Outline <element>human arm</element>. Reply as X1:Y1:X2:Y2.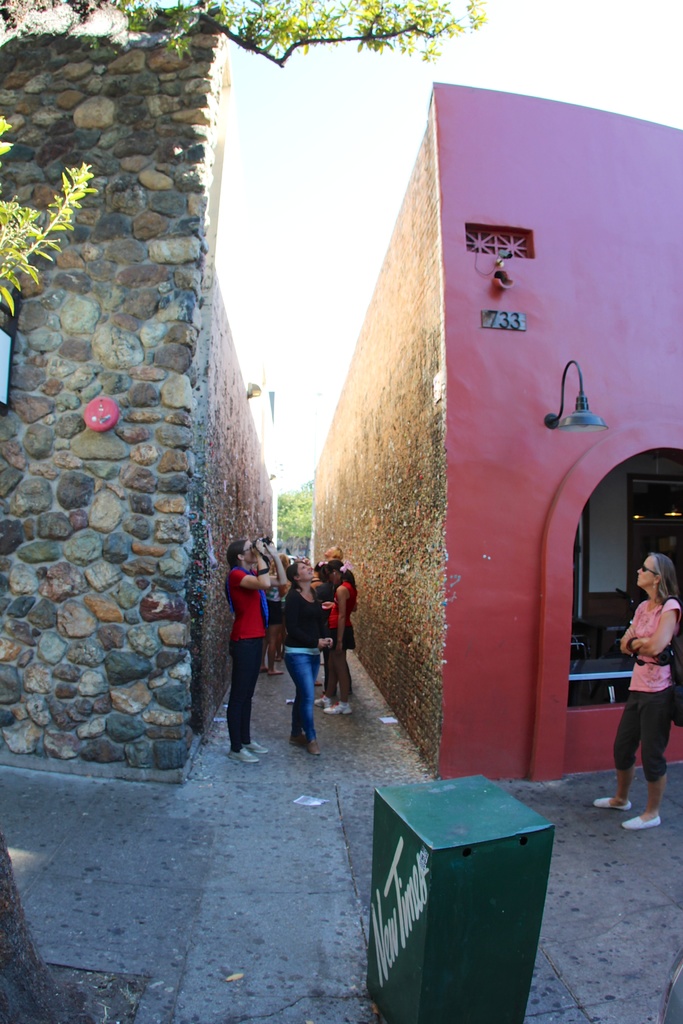
272:536:291:585.
